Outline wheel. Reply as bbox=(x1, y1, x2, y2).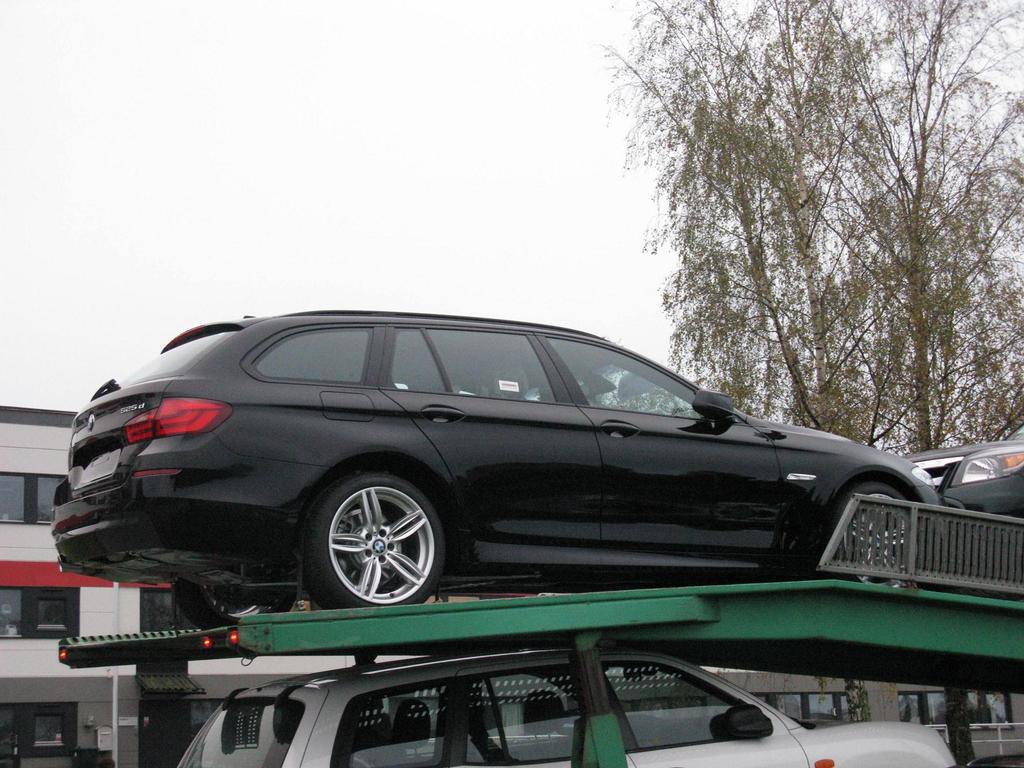
bbox=(298, 477, 449, 614).
